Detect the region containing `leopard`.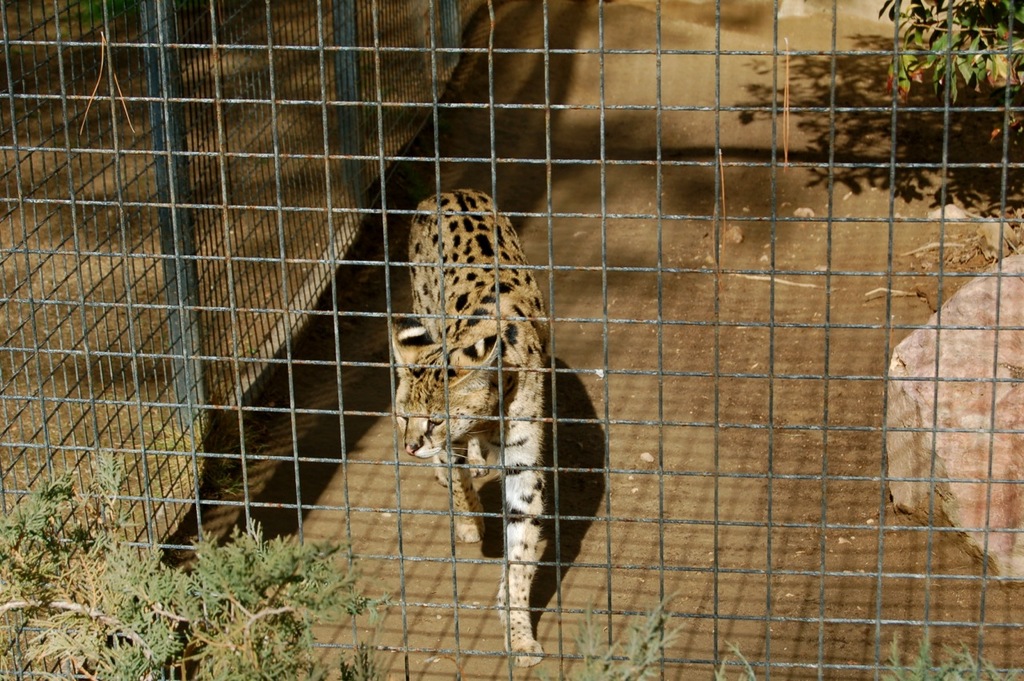
386,190,550,665.
